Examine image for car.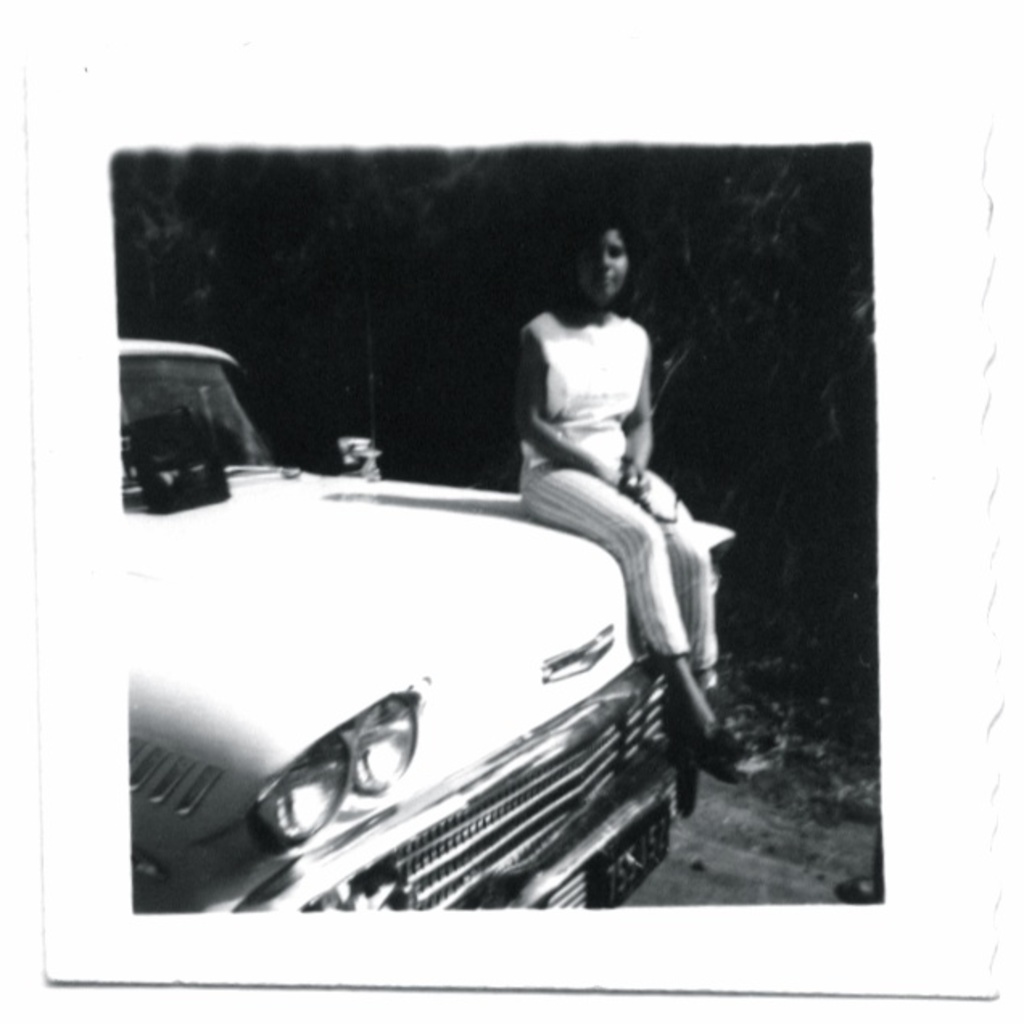
Examination result: crop(119, 330, 686, 916).
